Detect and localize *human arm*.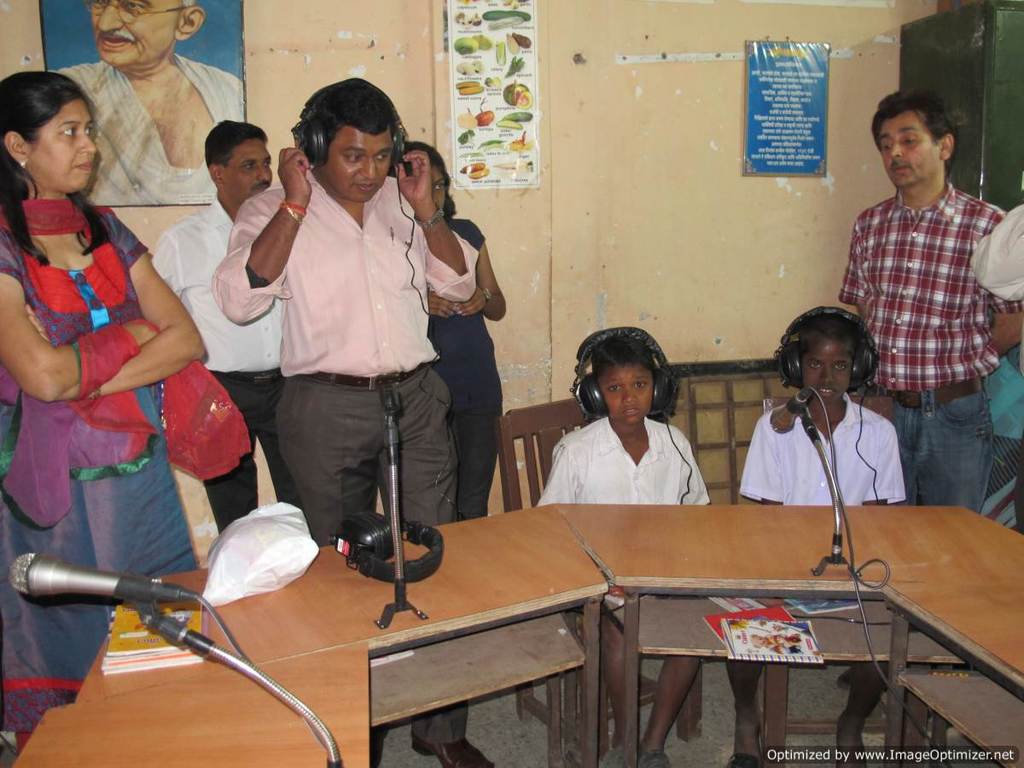
Localized at x1=387, y1=148, x2=481, y2=305.
